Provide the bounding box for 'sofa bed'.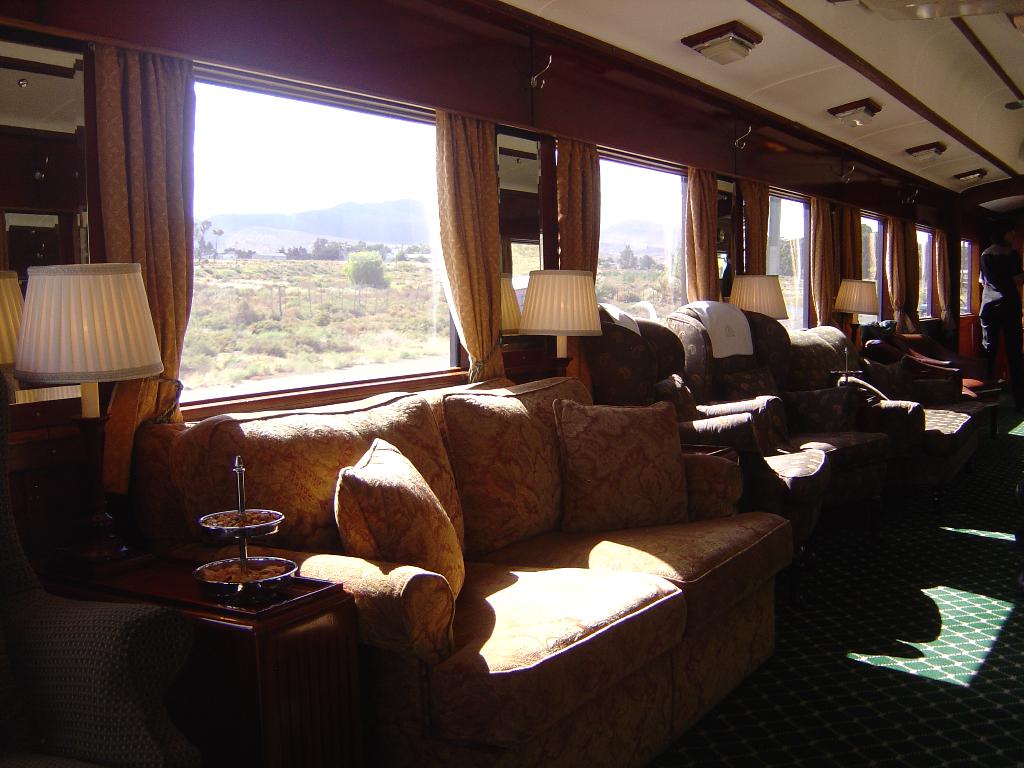
region(134, 371, 810, 767).
